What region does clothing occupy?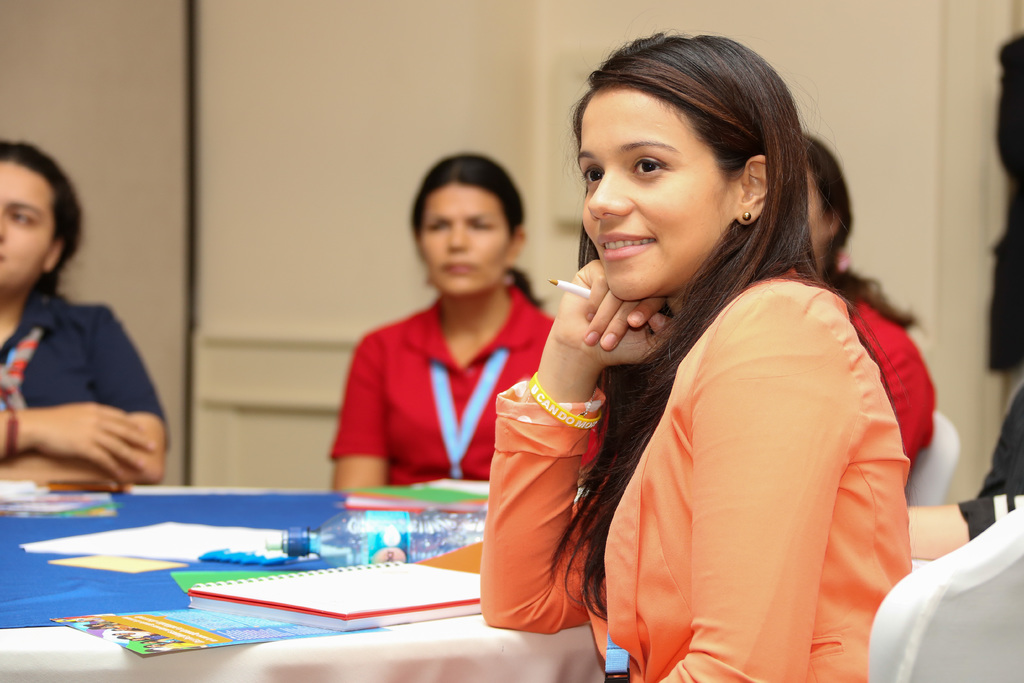
(left=0, top=278, right=175, bottom=440).
